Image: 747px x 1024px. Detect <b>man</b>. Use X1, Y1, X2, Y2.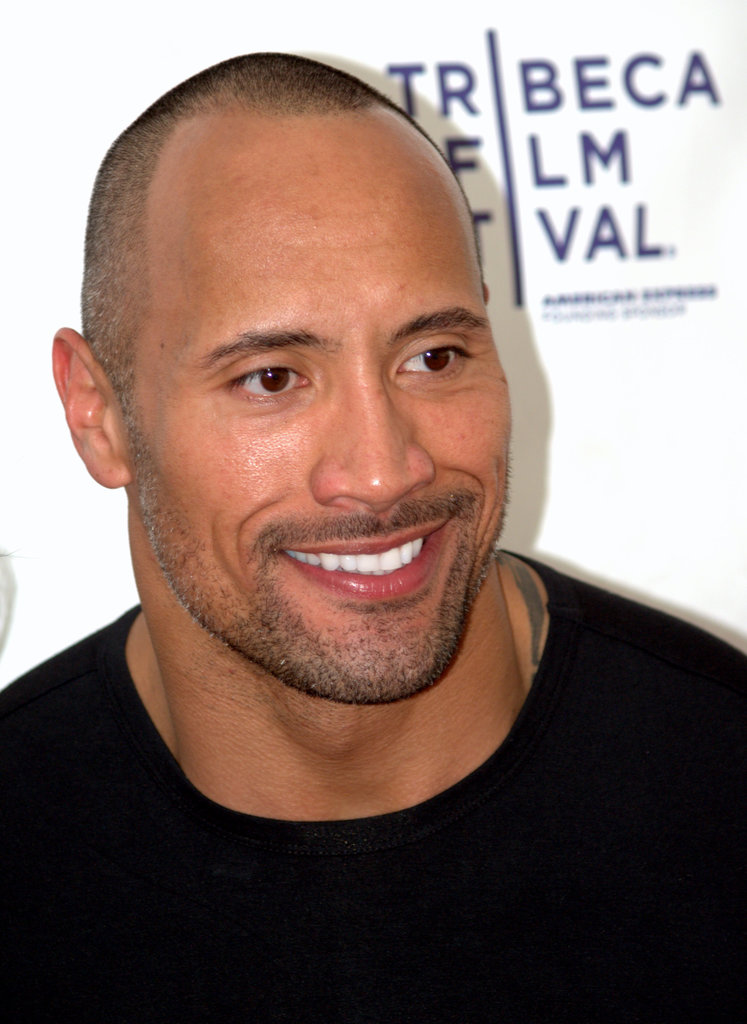
0, 13, 706, 1004.
